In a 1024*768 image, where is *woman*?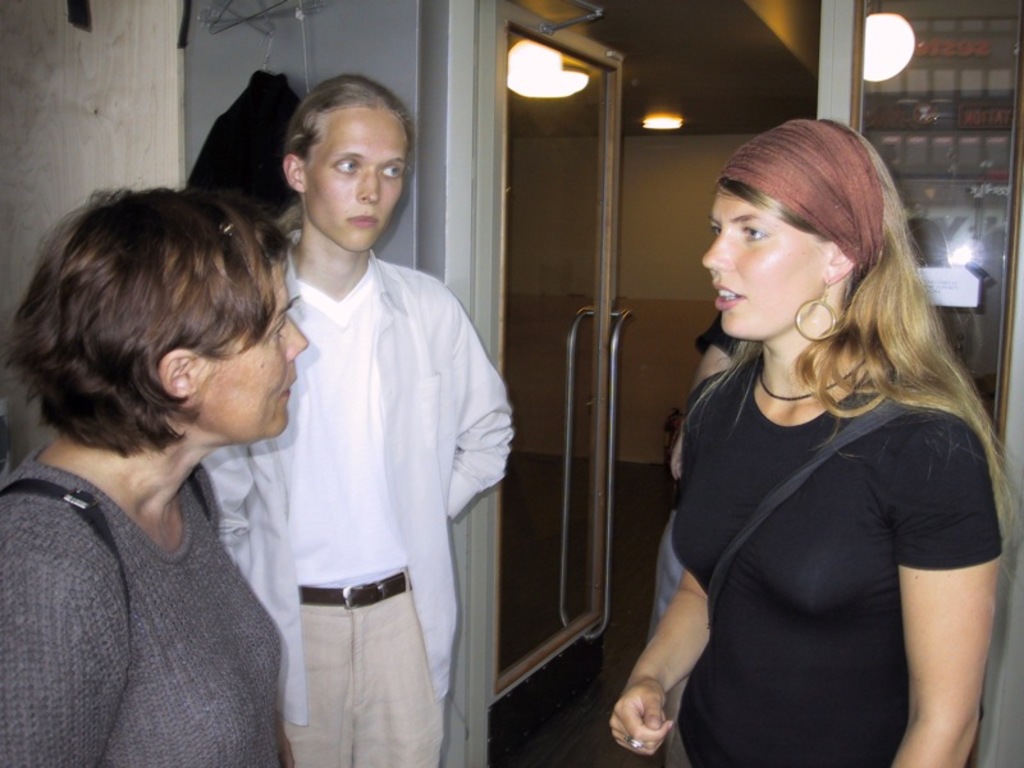
left=608, top=115, right=1023, bottom=767.
